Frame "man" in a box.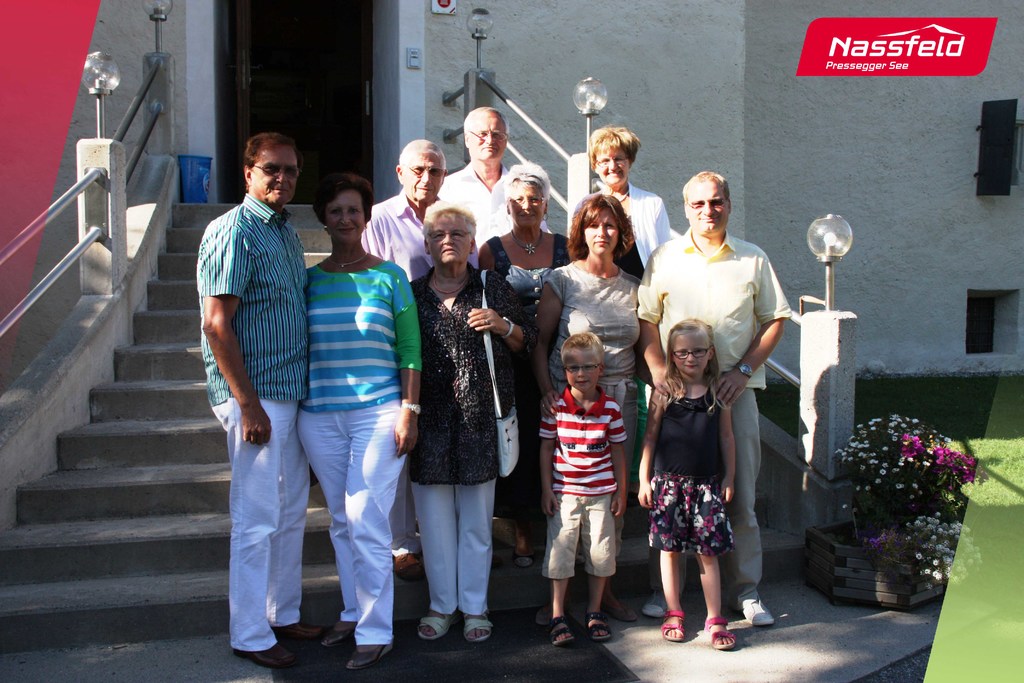
(445, 104, 509, 252).
